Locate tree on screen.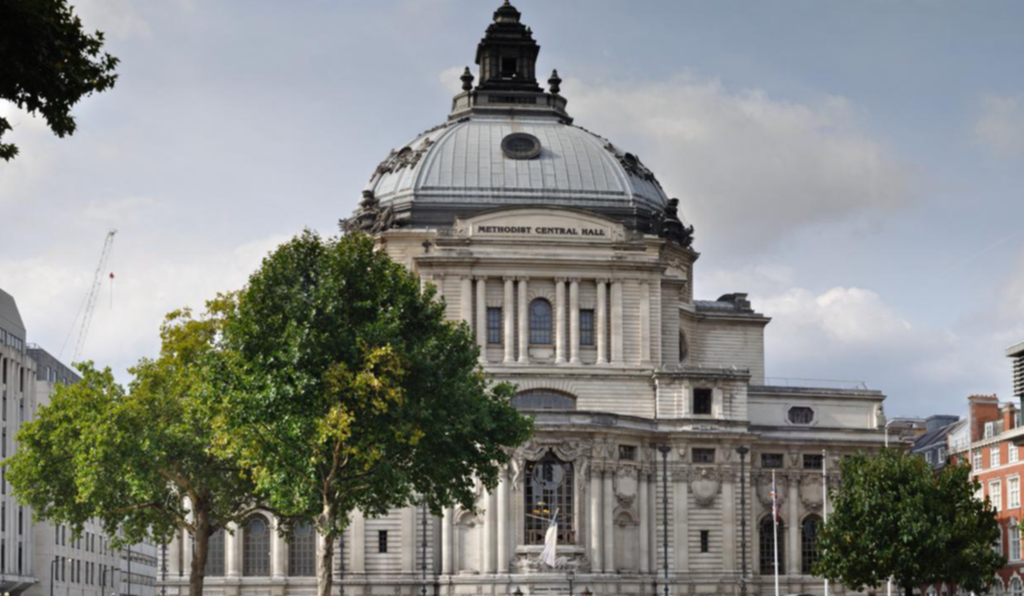
On screen at 811,444,1001,595.
